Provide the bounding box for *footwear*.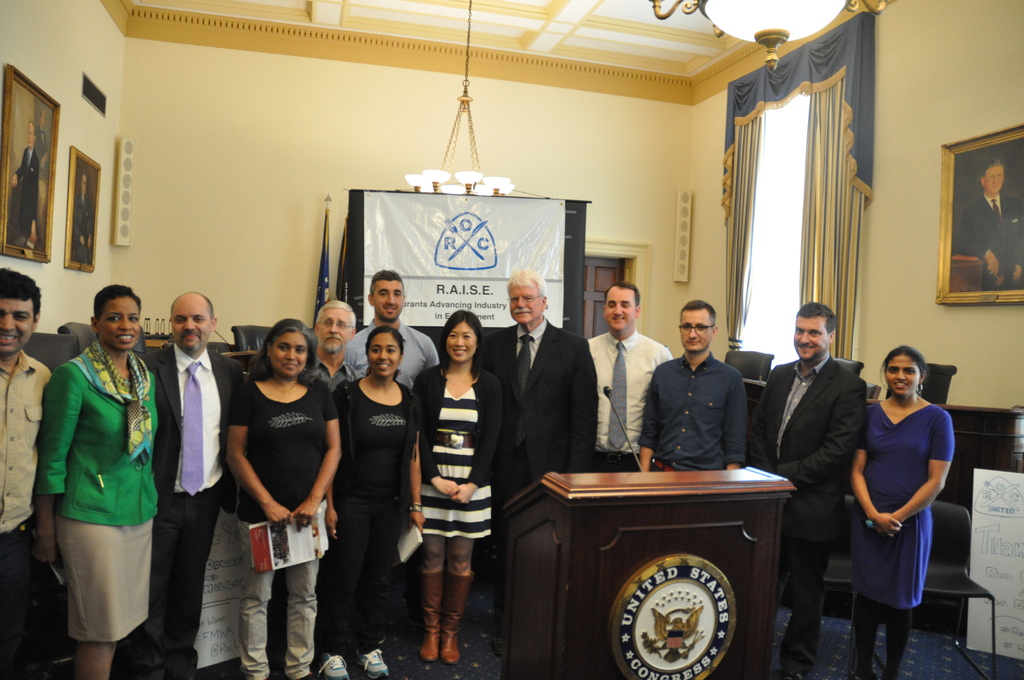
bbox(438, 565, 472, 664).
